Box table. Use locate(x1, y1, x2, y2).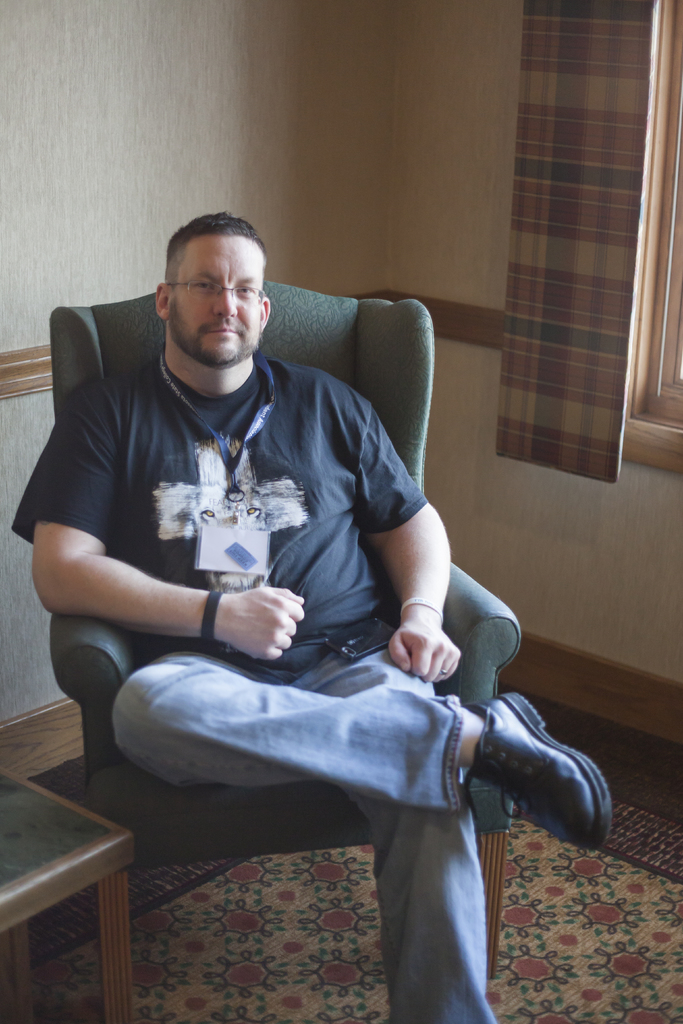
locate(0, 769, 165, 1014).
